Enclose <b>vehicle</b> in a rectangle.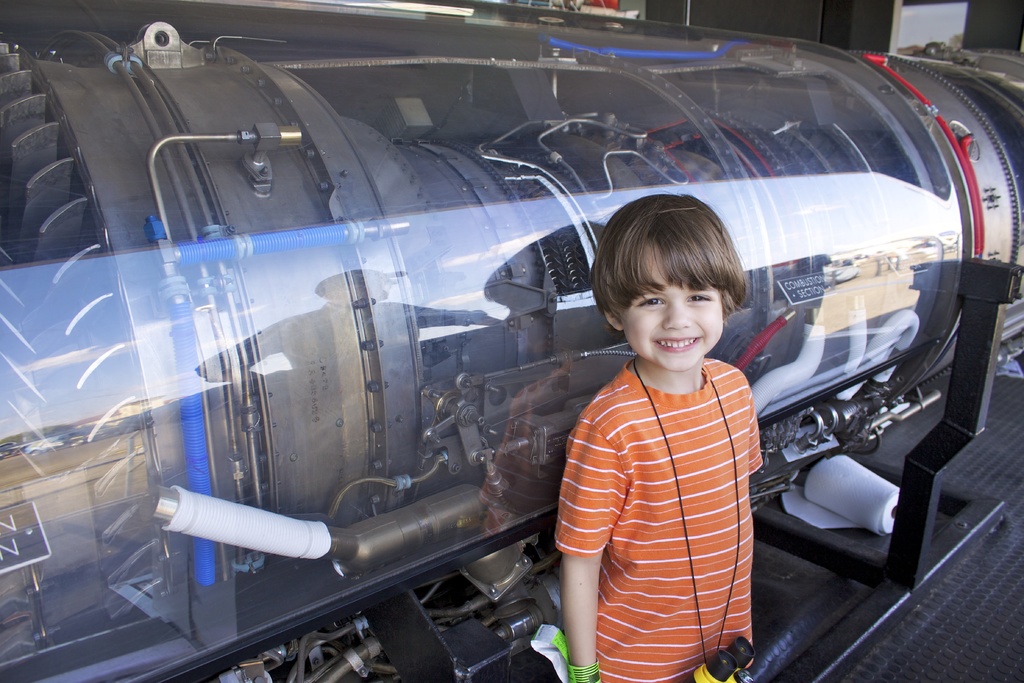
25 35 1023 656.
